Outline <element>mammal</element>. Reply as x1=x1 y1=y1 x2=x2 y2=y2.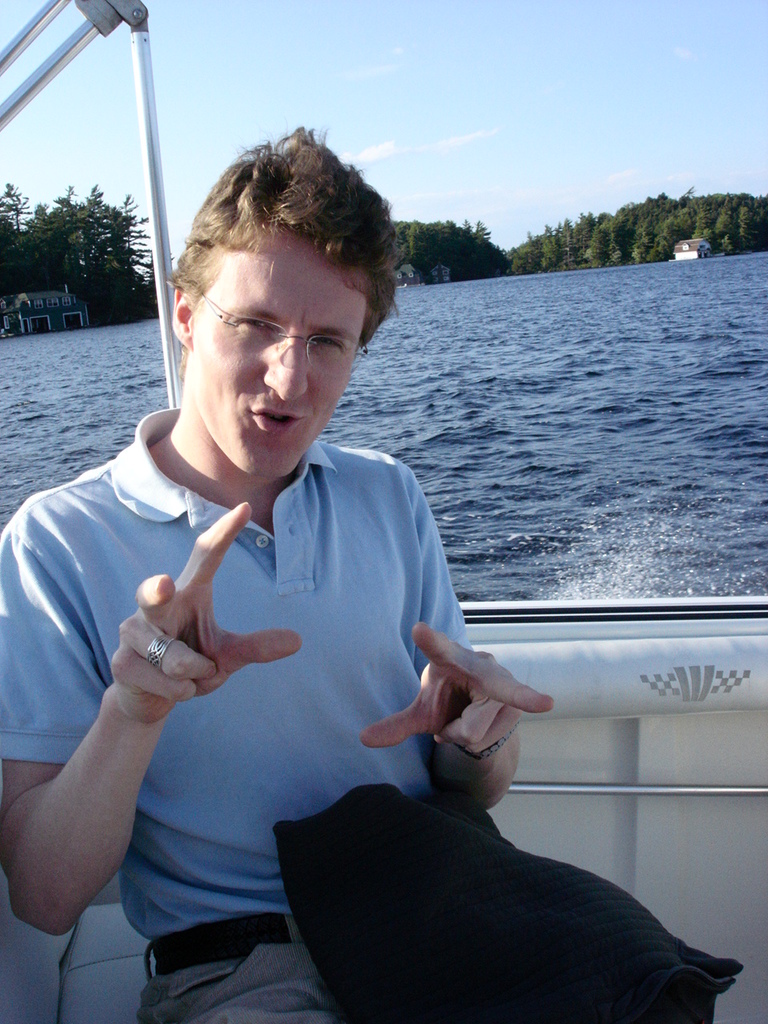
x1=45 y1=212 x2=621 y2=1023.
